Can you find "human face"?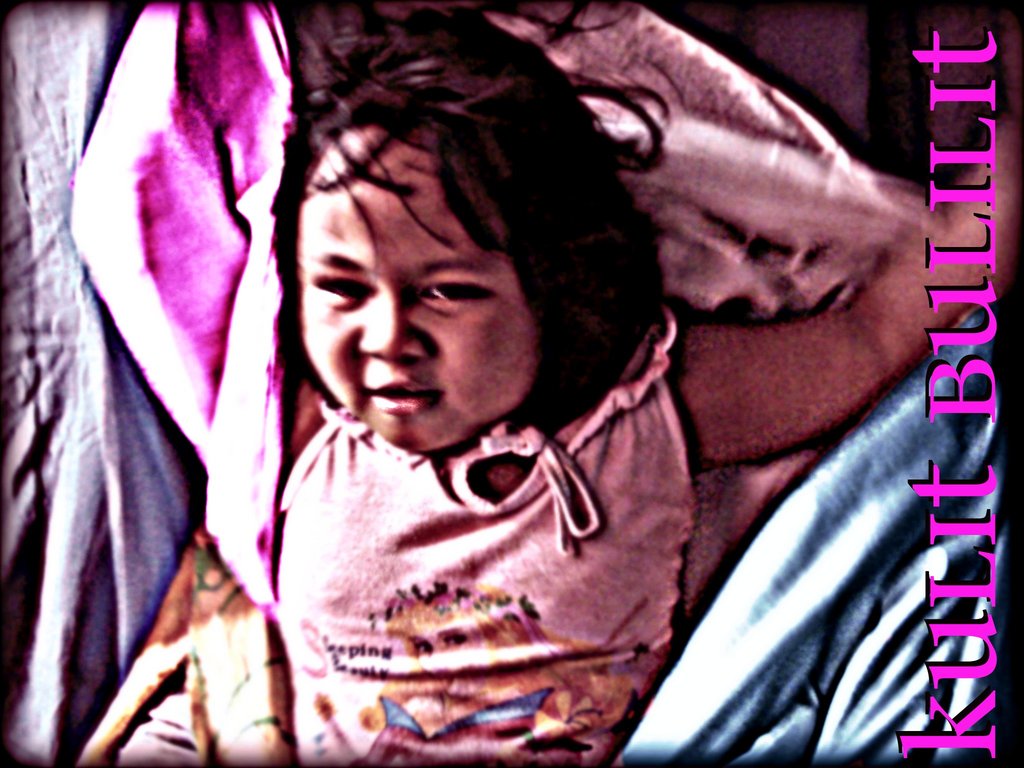
Yes, bounding box: <region>292, 124, 538, 454</region>.
